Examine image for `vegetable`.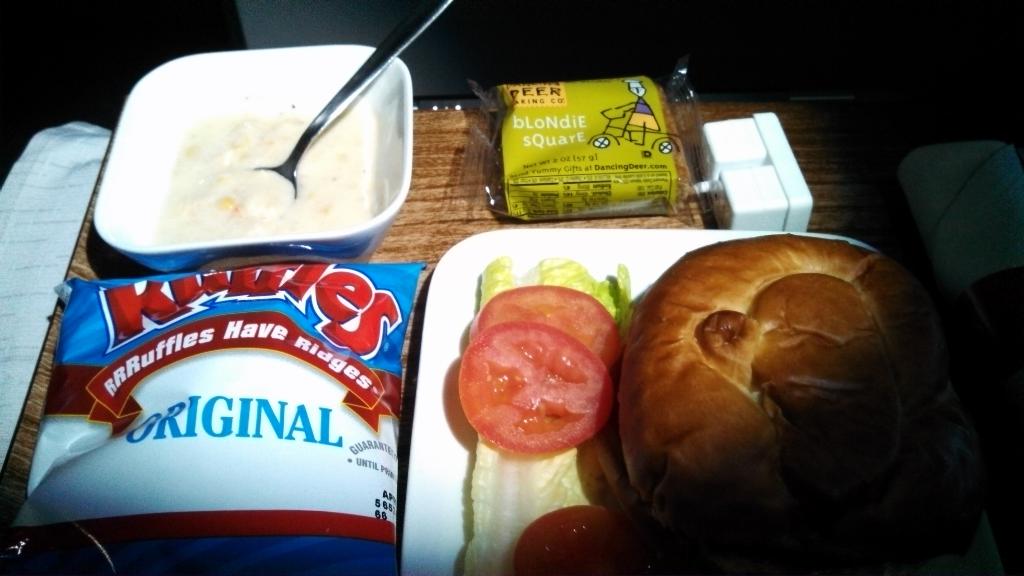
Examination result: {"left": 516, "top": 504, "right": 641, "bottom": 575}.
